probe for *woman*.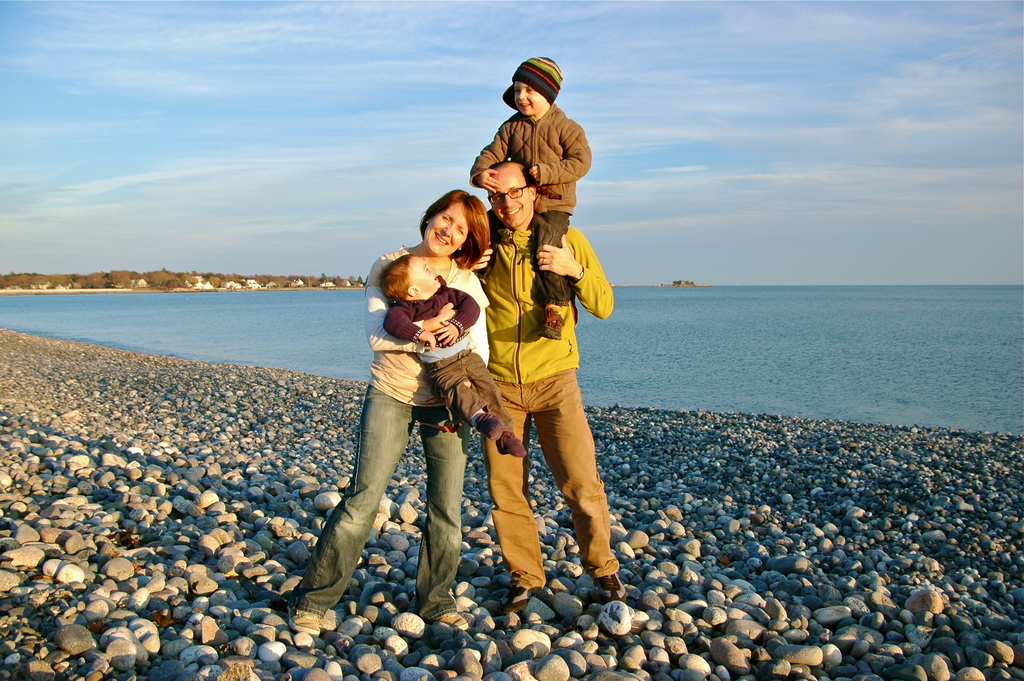
Probe result: [330,179,494,612].
